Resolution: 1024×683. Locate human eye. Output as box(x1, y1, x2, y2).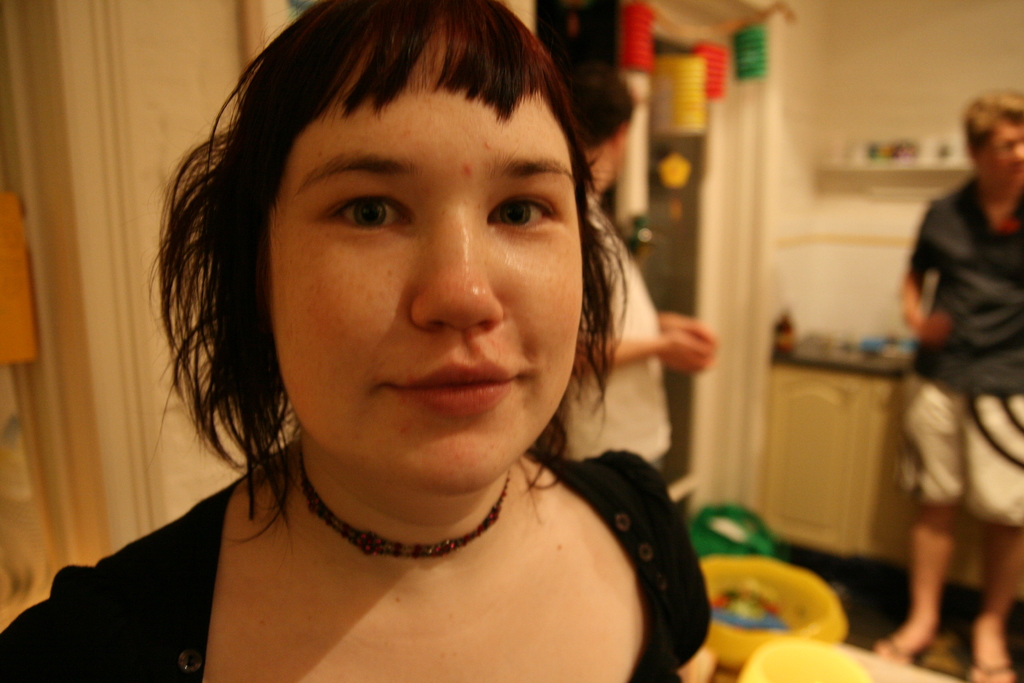
box(320, 188, 417, 236).
